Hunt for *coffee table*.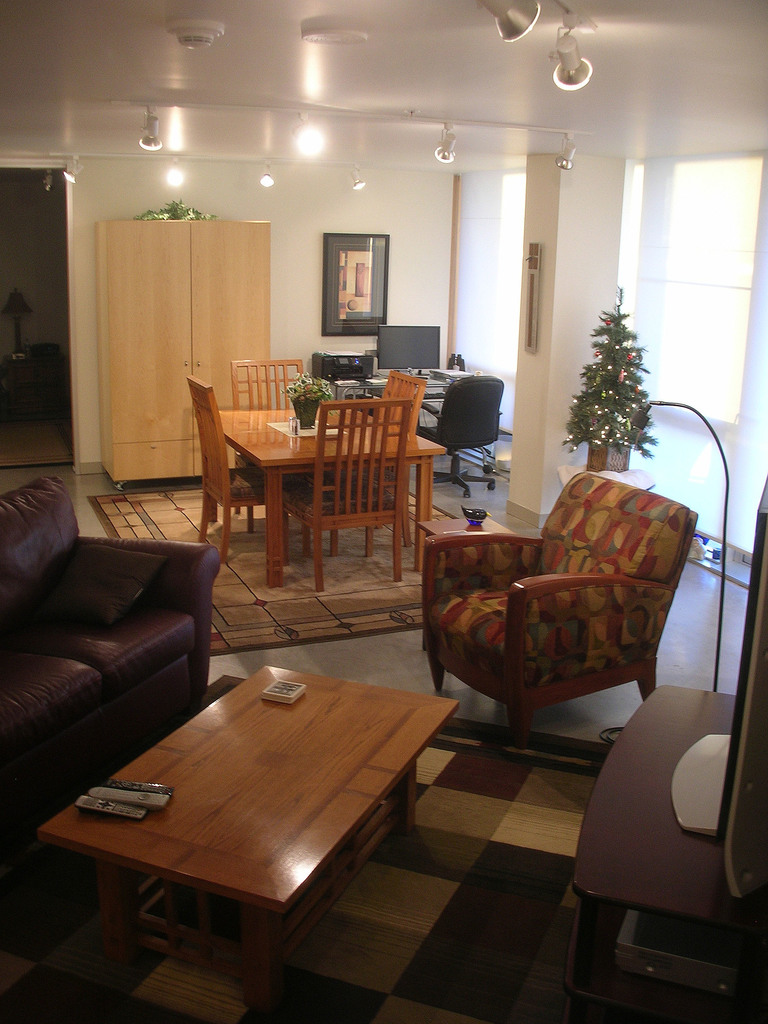
Hunted down at crop(210, 403, 444, 541).
